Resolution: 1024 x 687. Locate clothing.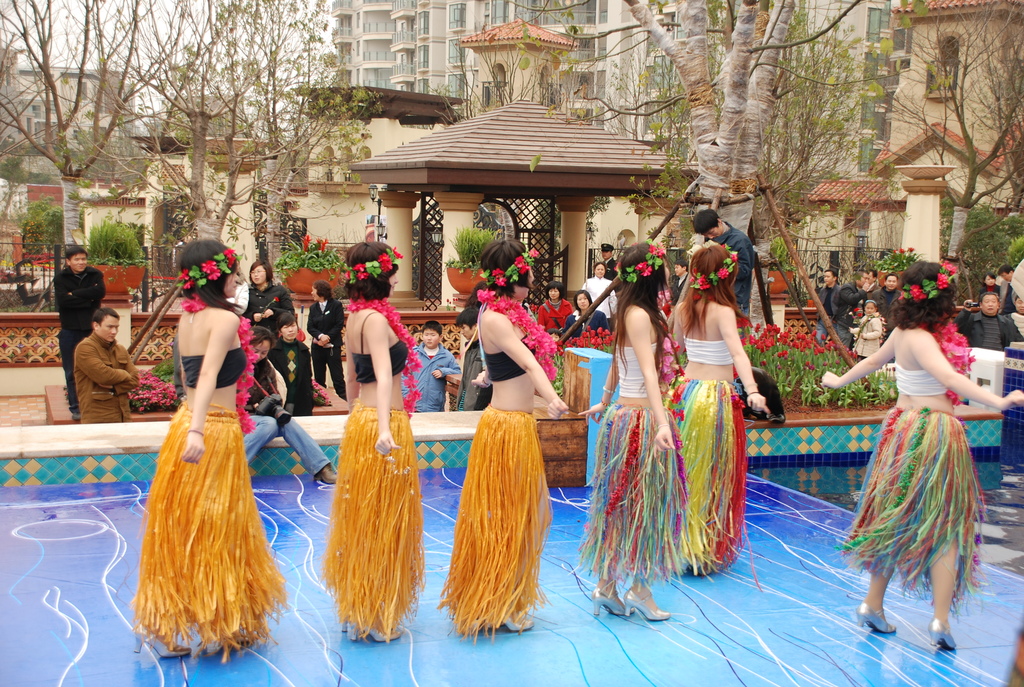
{"left": 259, "top": 333, "right": 321, "bottom": 411}.
